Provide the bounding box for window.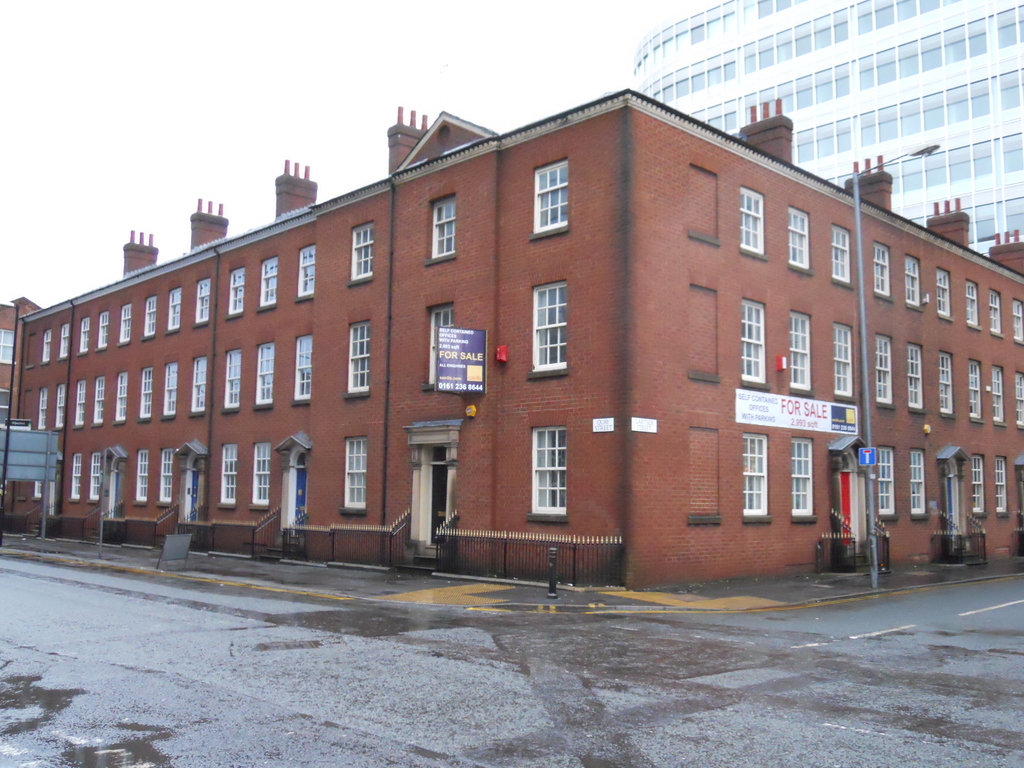
left=1011, top=372, right=1023, bottom=425.
